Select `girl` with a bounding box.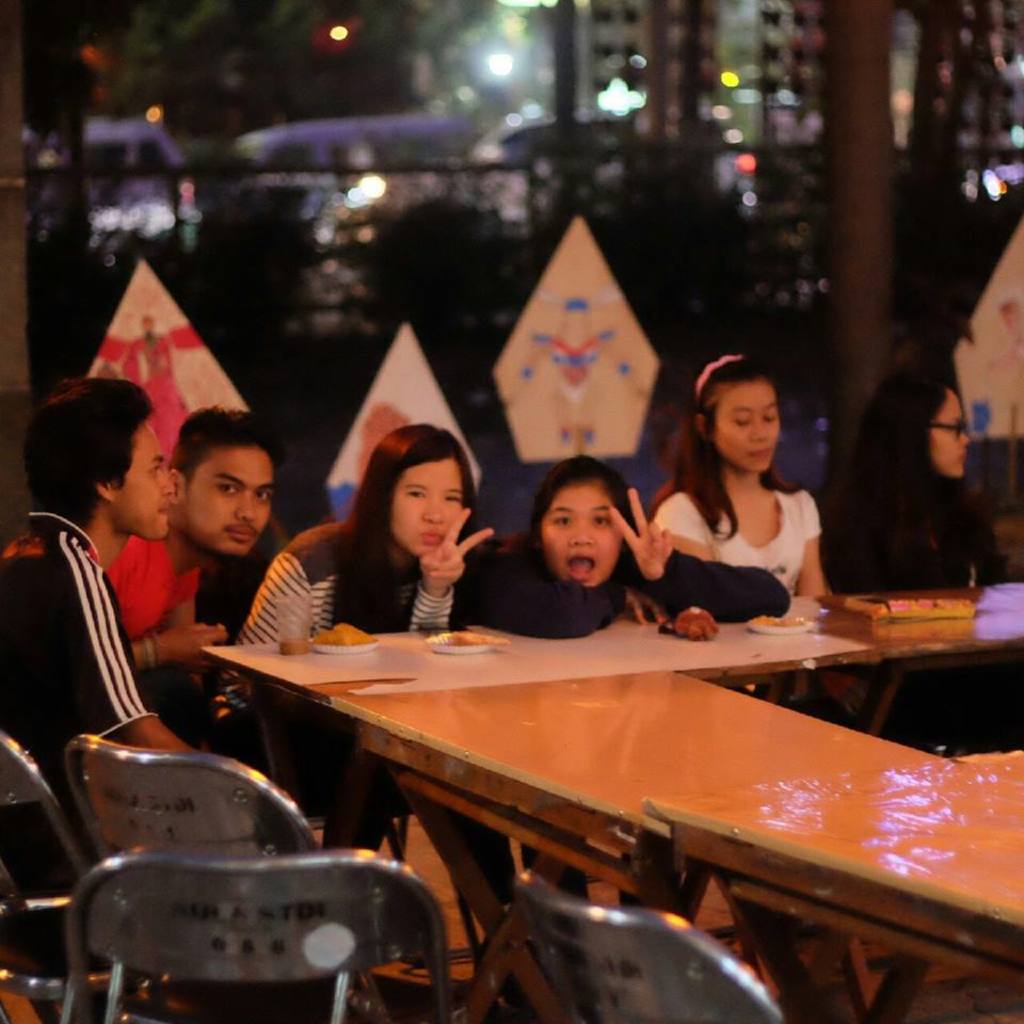
<bbox>639, 342, 835, 618</bbox>.
